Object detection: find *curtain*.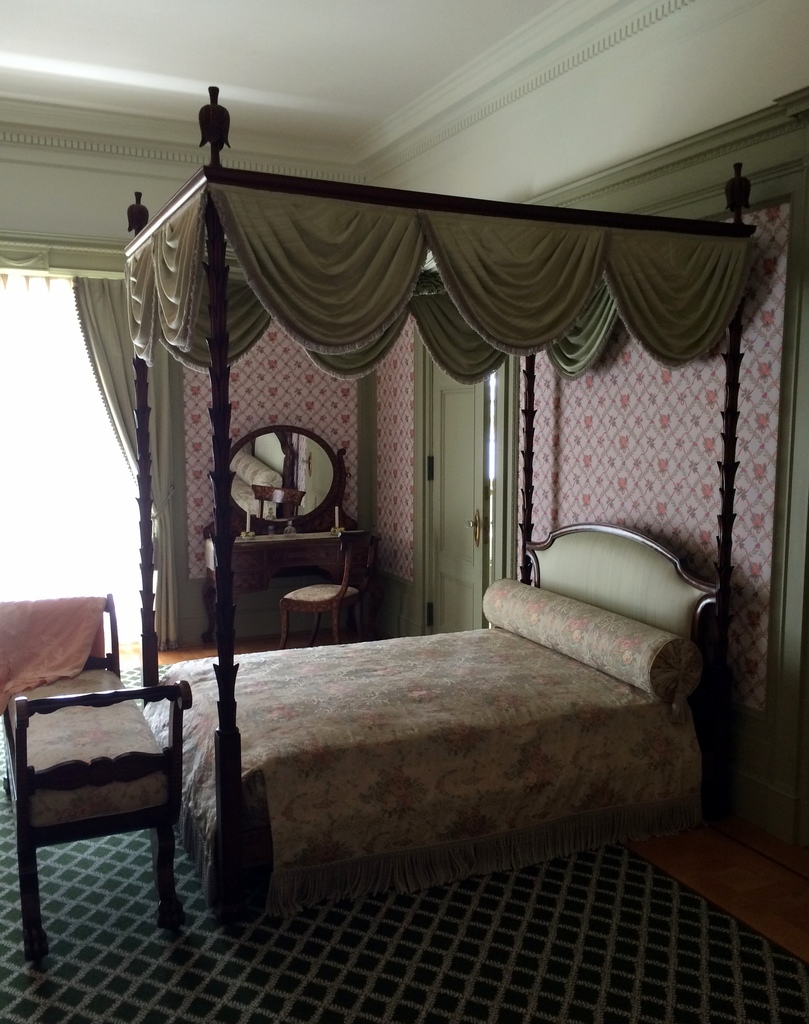
l=218, t=180, r=759, b=376.
